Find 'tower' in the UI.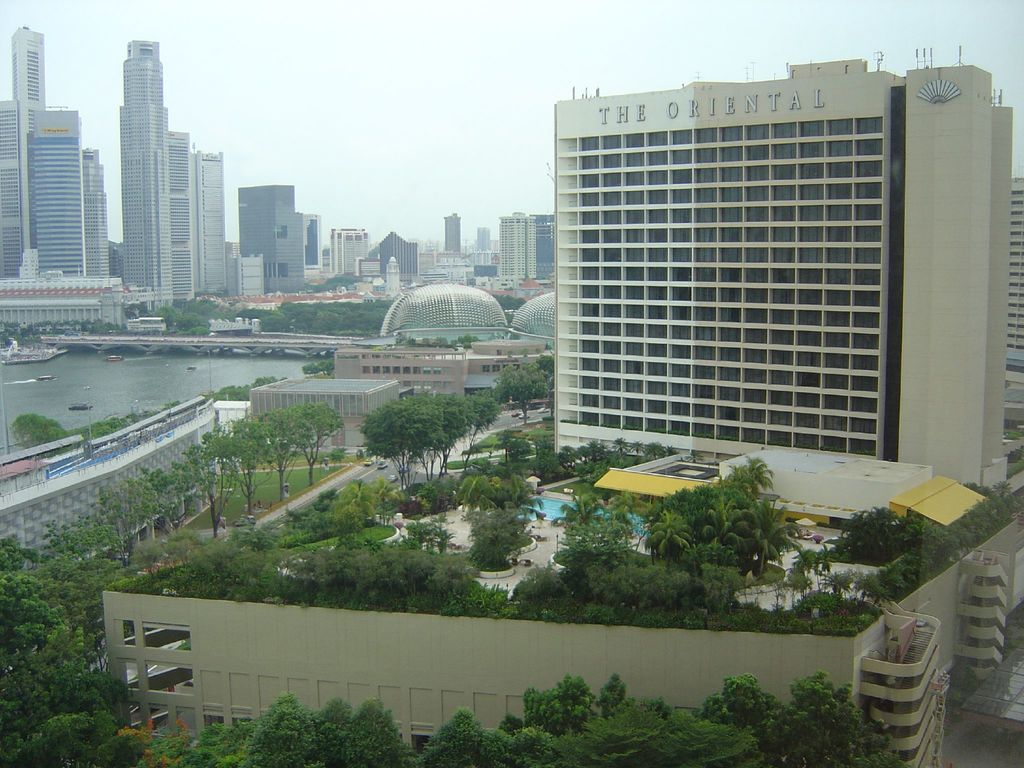
UI element at locate(169, 137, 198, 316).
